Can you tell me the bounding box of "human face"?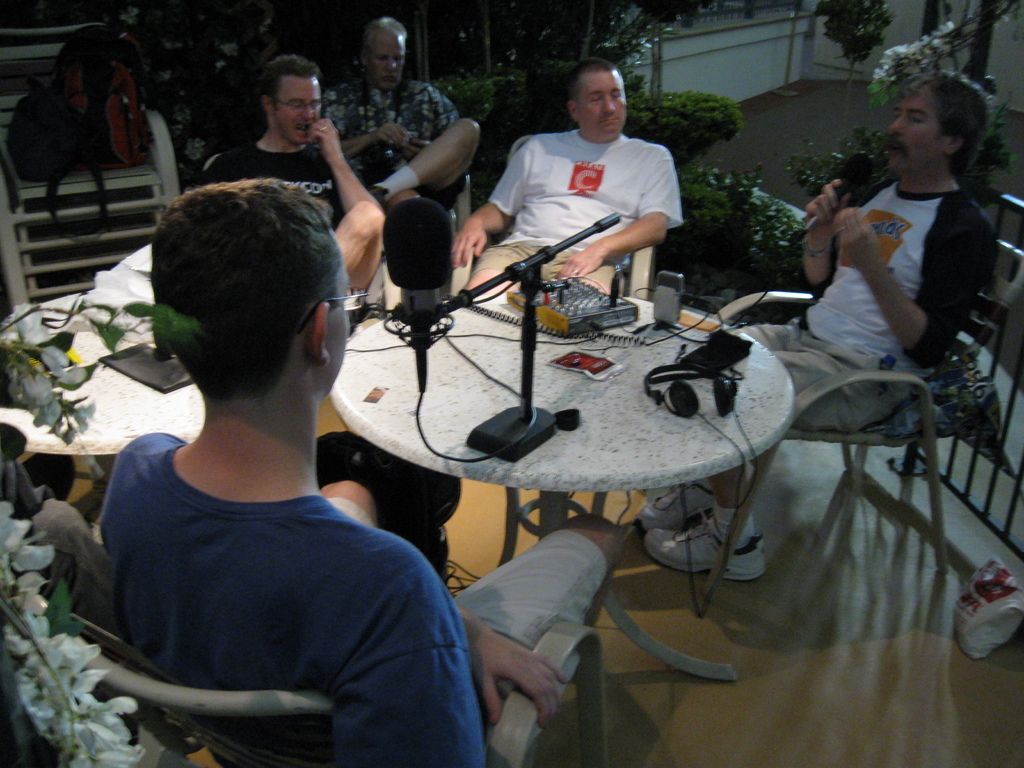
{"left": 369, "top": 28, "right": 408, "bottom": 93}.
